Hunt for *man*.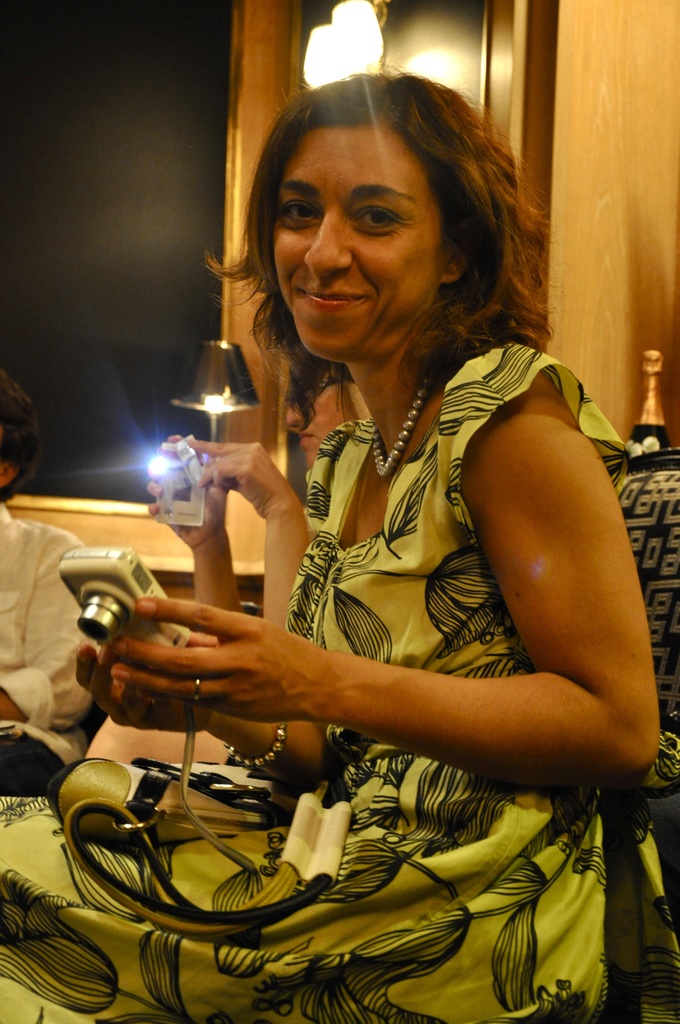
Hunted down at locate(0, 358, 127, 787).
